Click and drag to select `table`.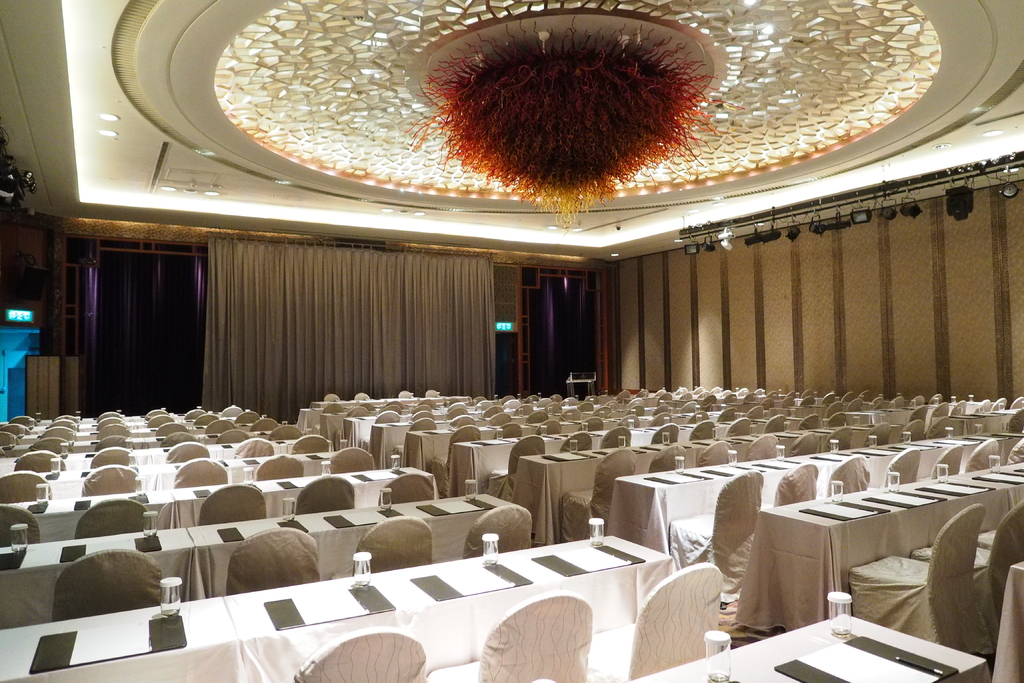
Selection: crop(319, 413, 347, 448).
